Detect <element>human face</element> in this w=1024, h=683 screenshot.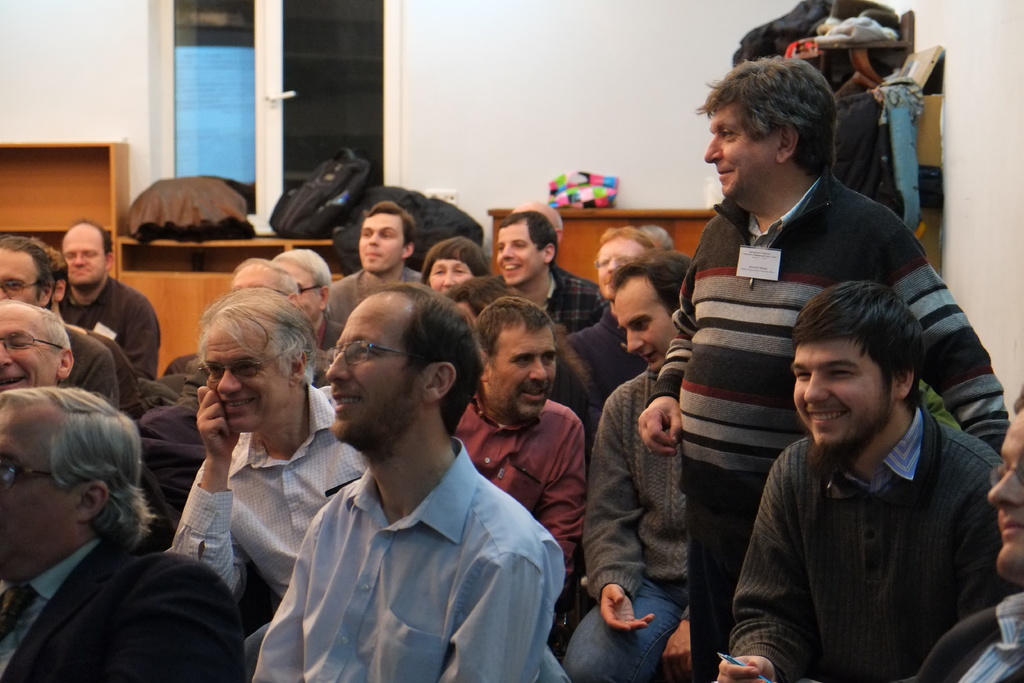
Detection: Rect(0, 408, 70, 561).
